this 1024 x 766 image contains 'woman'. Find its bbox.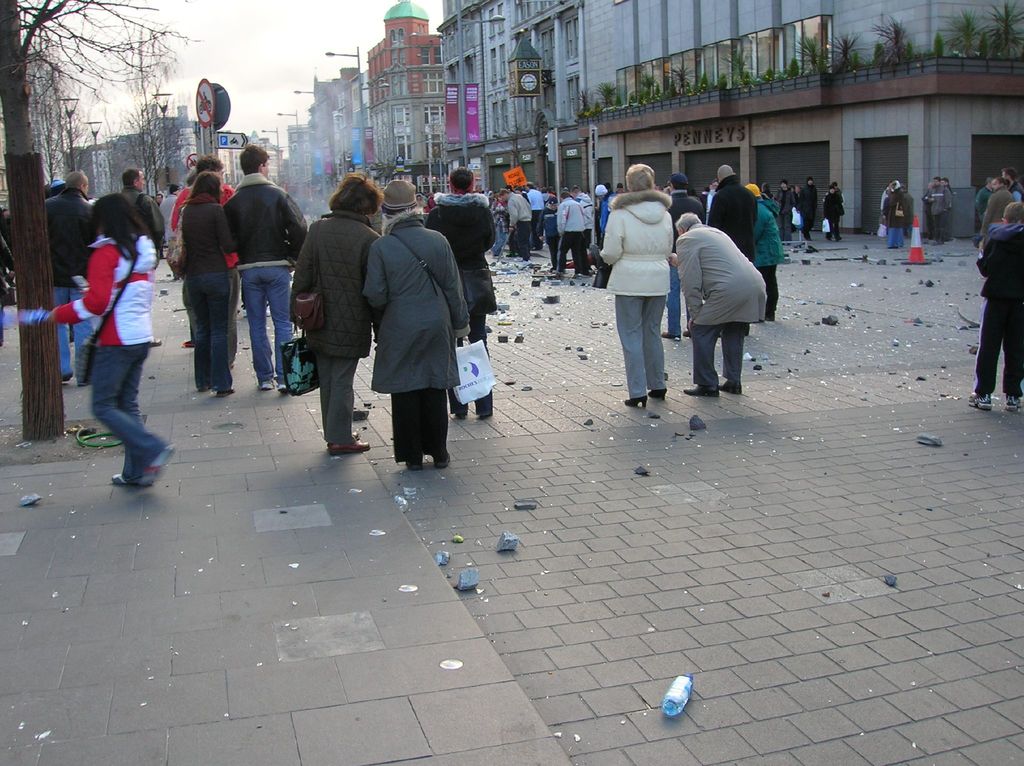
detection(182, 173, 236, 393).
